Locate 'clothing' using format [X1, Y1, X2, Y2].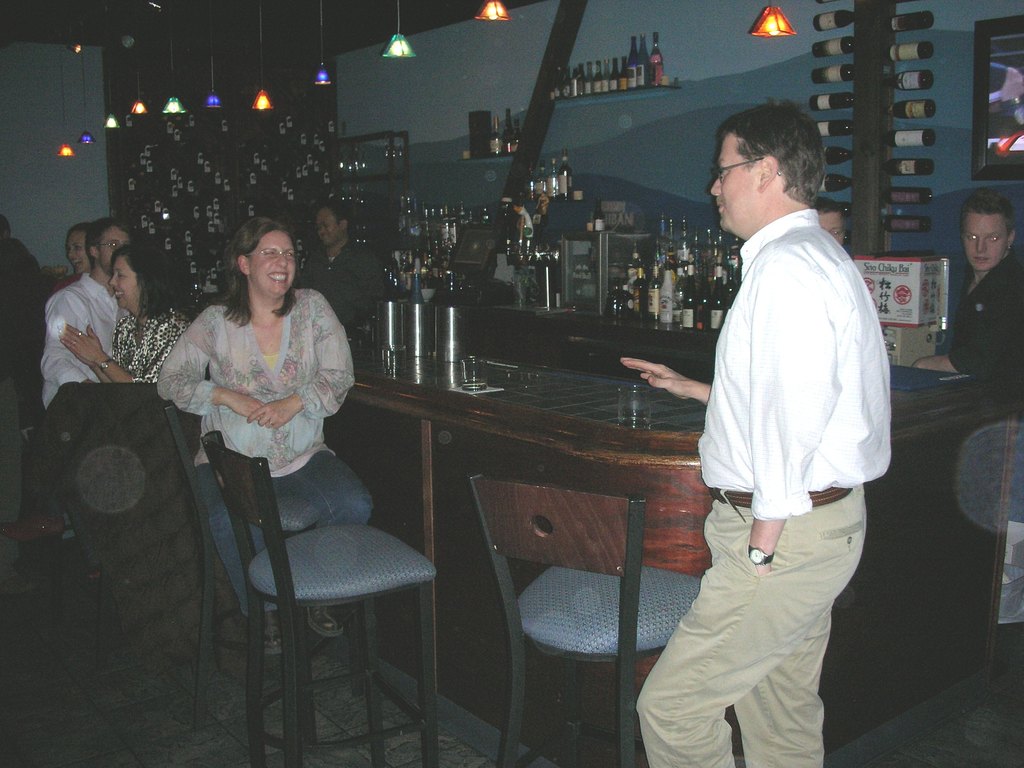
[148, 289, 370, 626].
